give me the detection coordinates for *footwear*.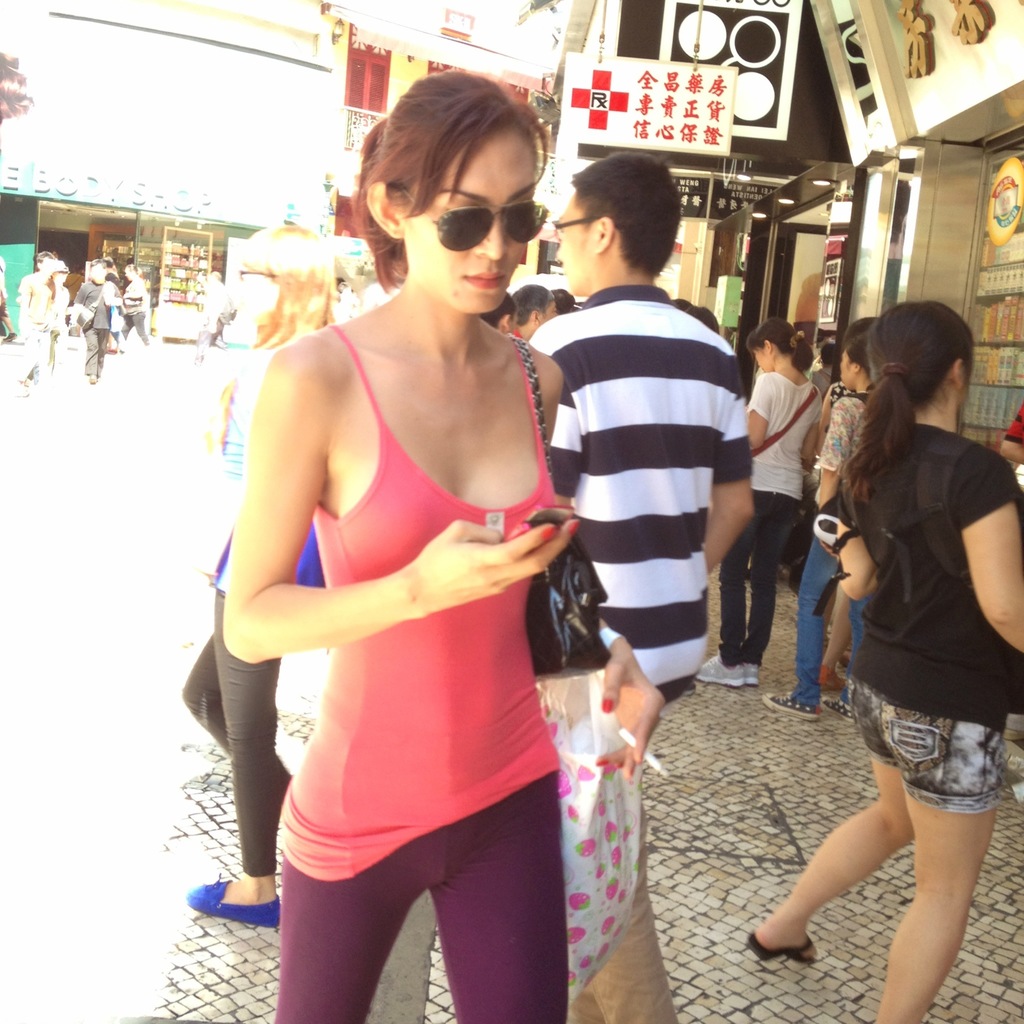
822/697/860/721.
